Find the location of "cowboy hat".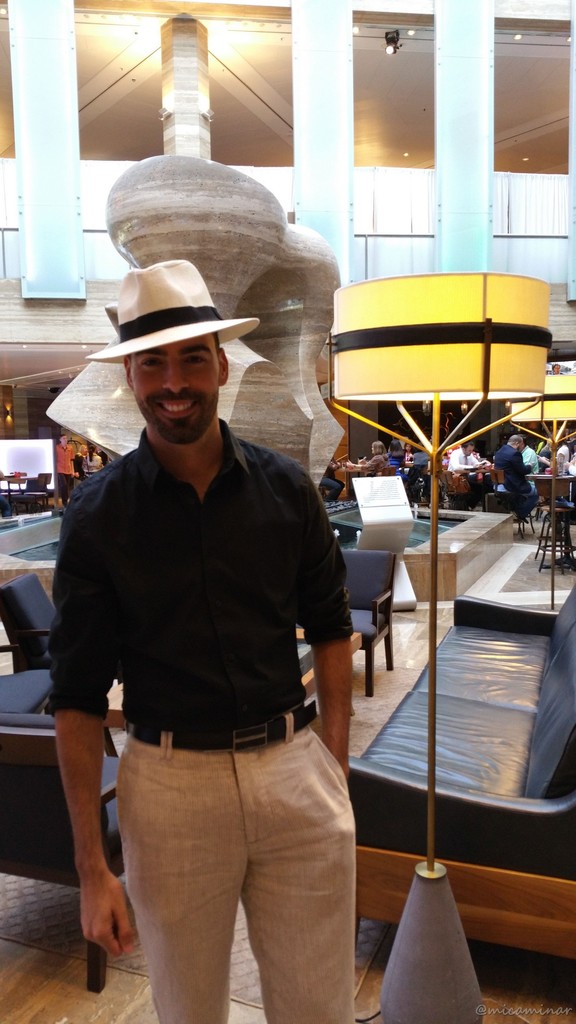
Location: left=83, top=252, right=244, bottom=400.
